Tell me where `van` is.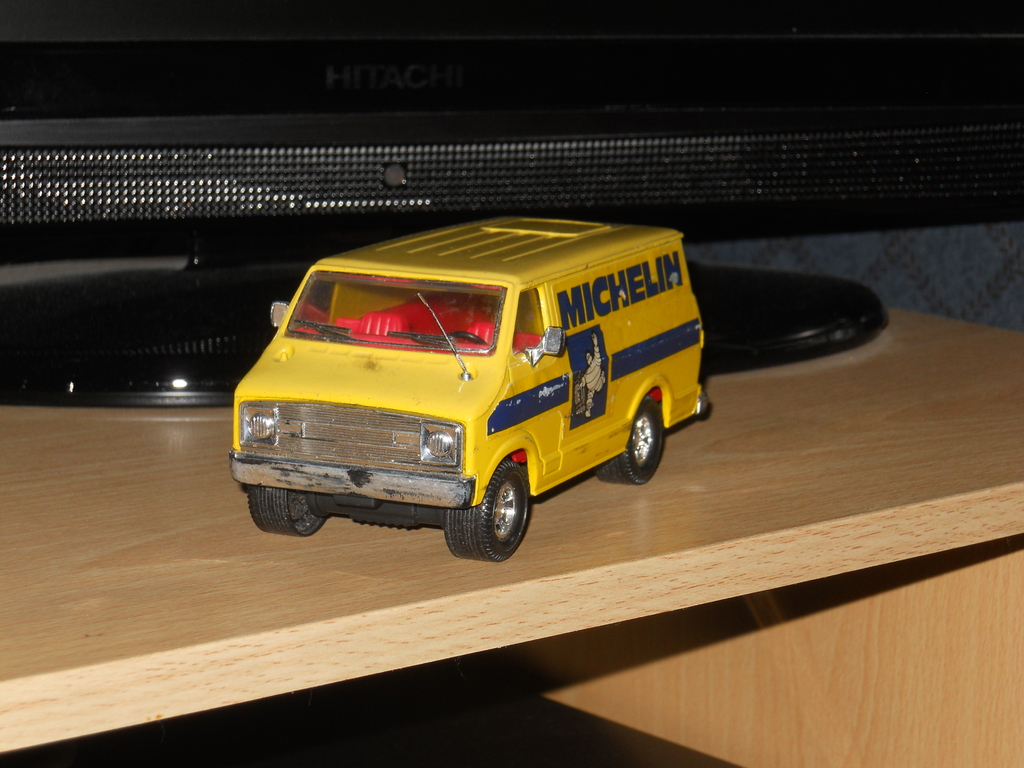
`van` is at <region>228, 213, 711, 563</region>.
